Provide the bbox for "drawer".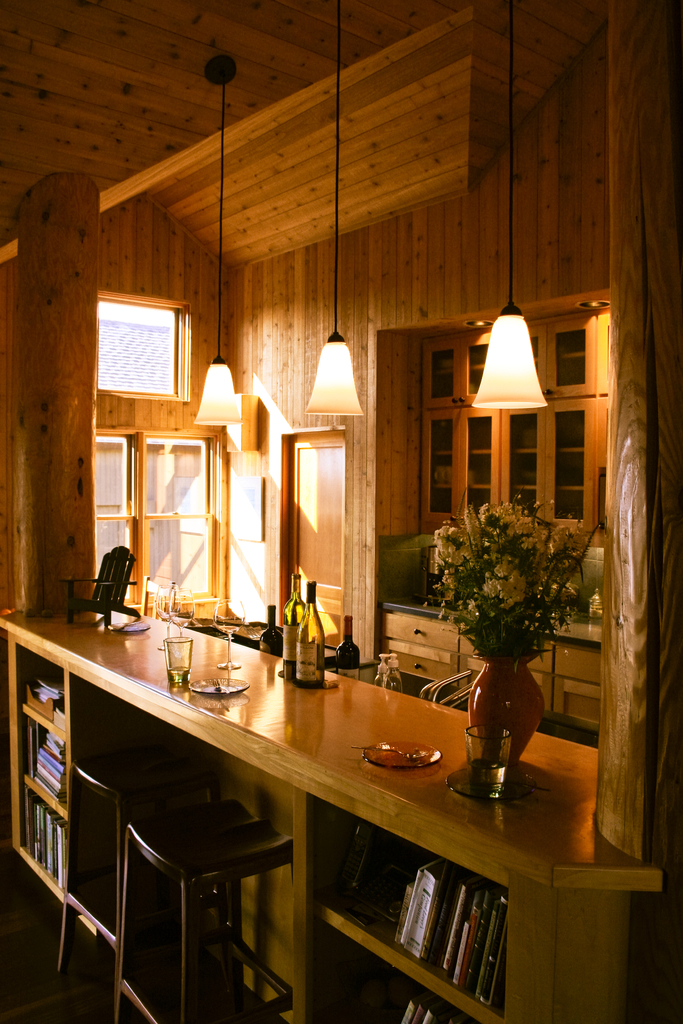
bbox(386, 650, 456, 683).
